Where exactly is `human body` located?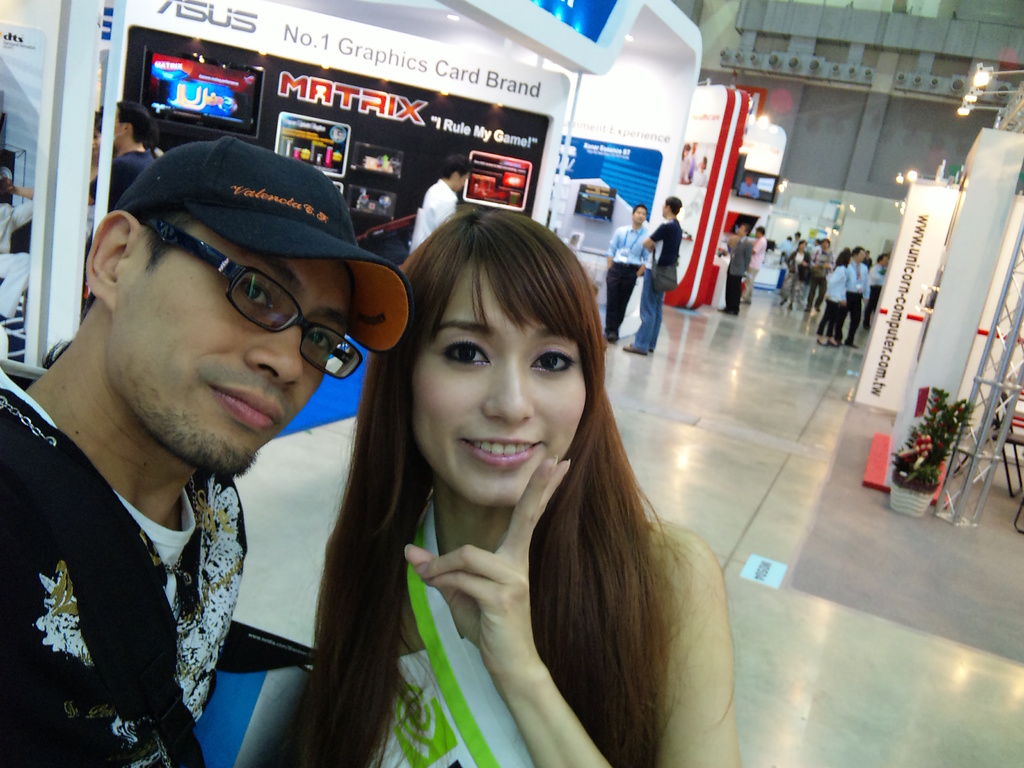
Its bounding box is <region>406, 146, 472, 259</region>.
